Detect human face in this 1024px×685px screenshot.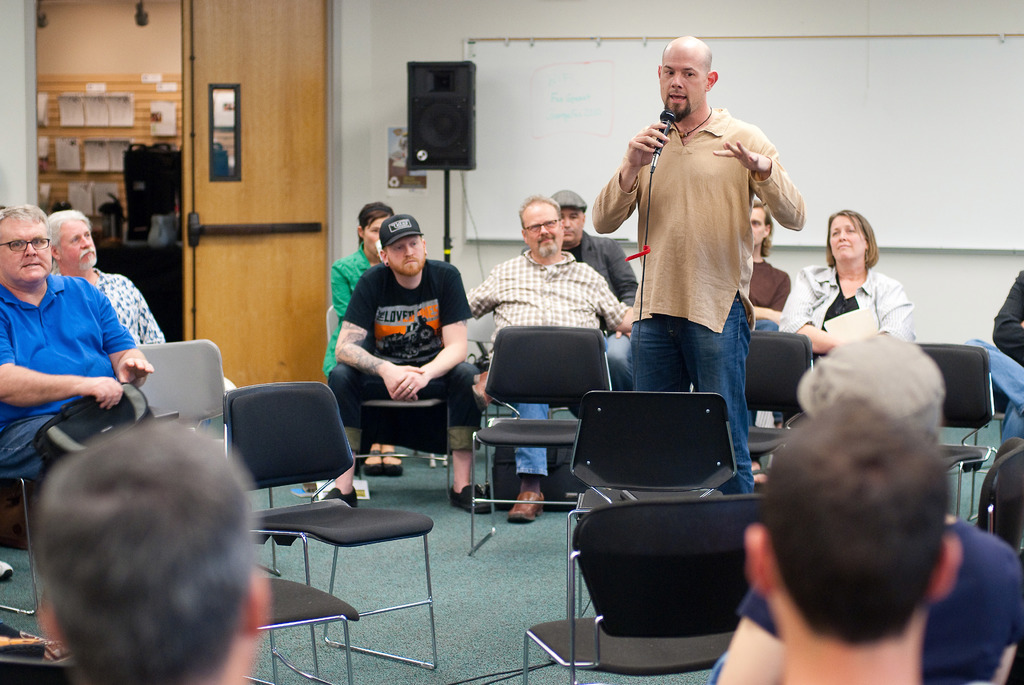
Detection: [828, 216, 862, 258].
